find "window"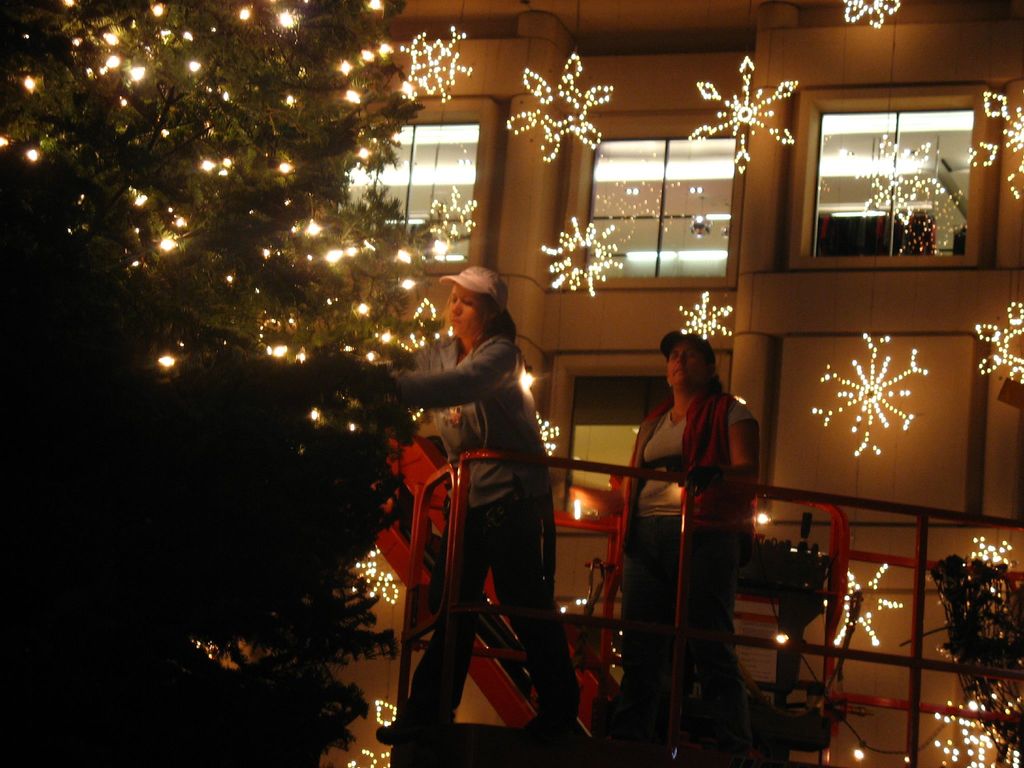
BBox(579, 131, 744, 290)
